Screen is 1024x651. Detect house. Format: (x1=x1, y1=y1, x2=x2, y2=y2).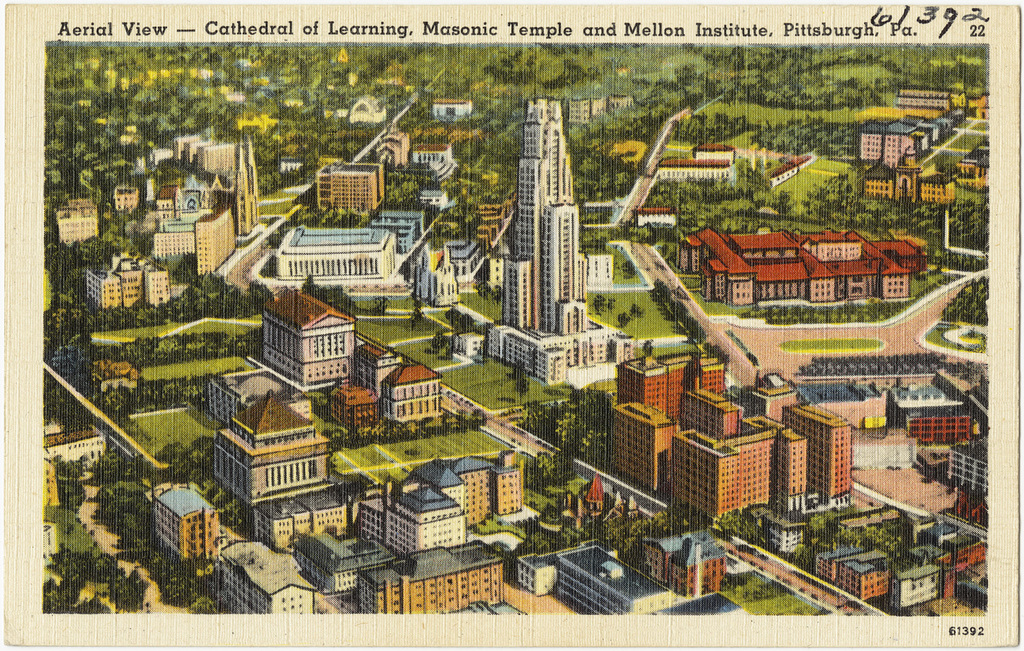
(x1=425, y1=106, x2=476, y2=127).
